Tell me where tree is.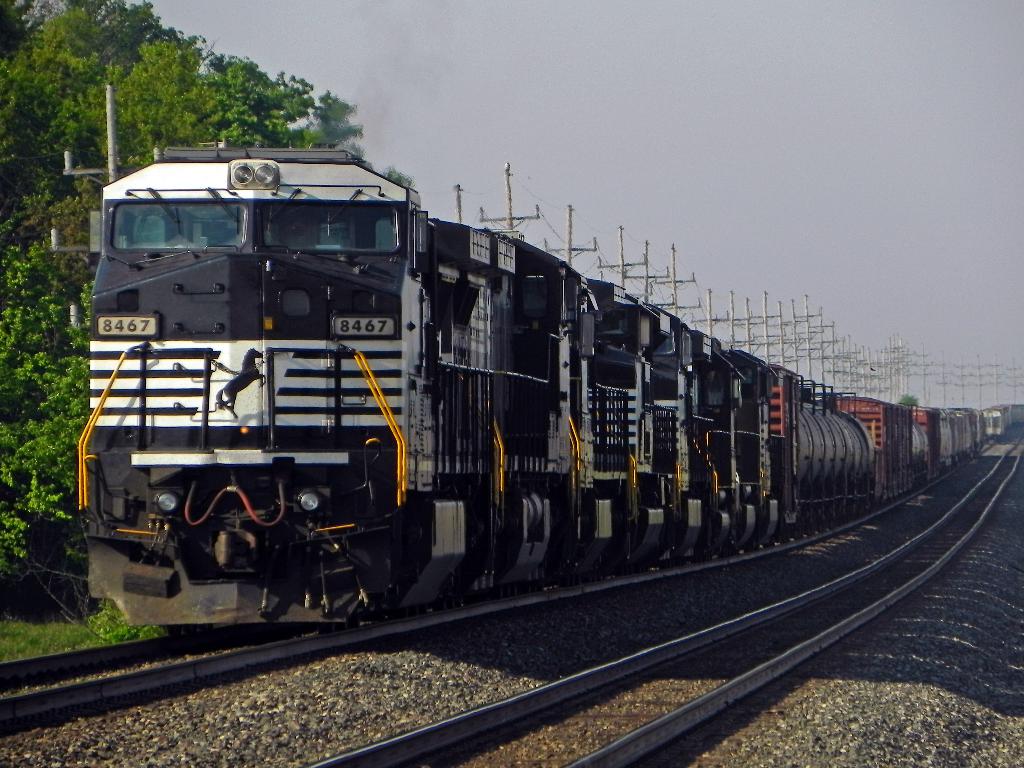
tree is at detection(899, 392, 919, 404).
